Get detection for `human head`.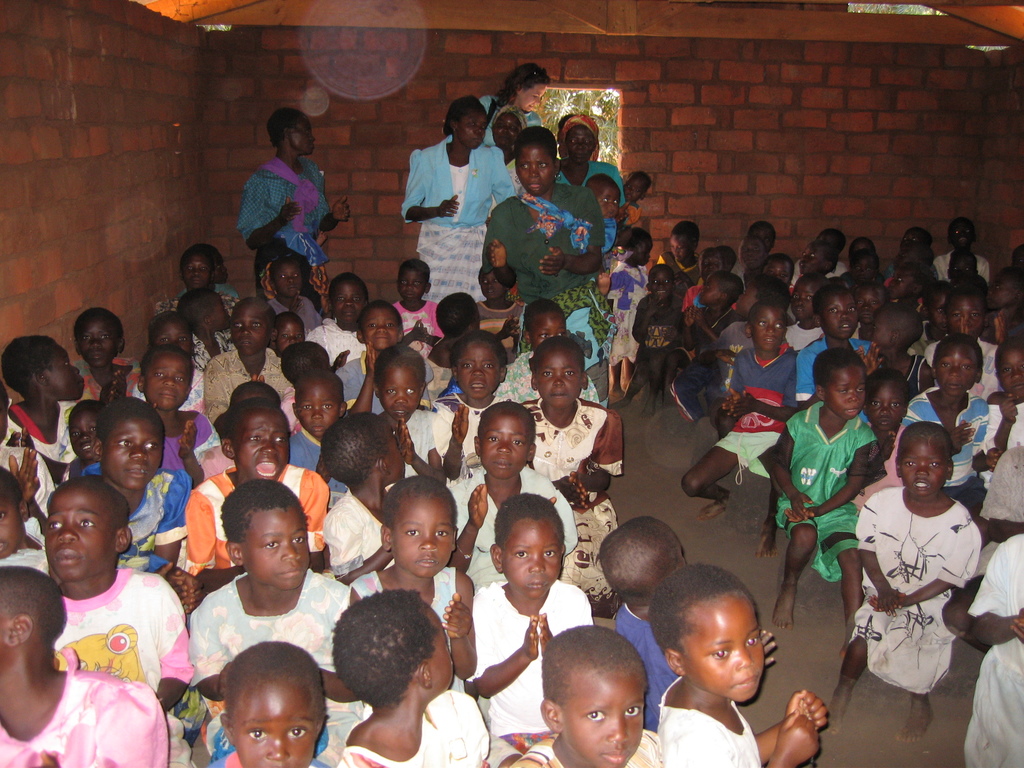
Detection: 178, 249, 214, 290.
